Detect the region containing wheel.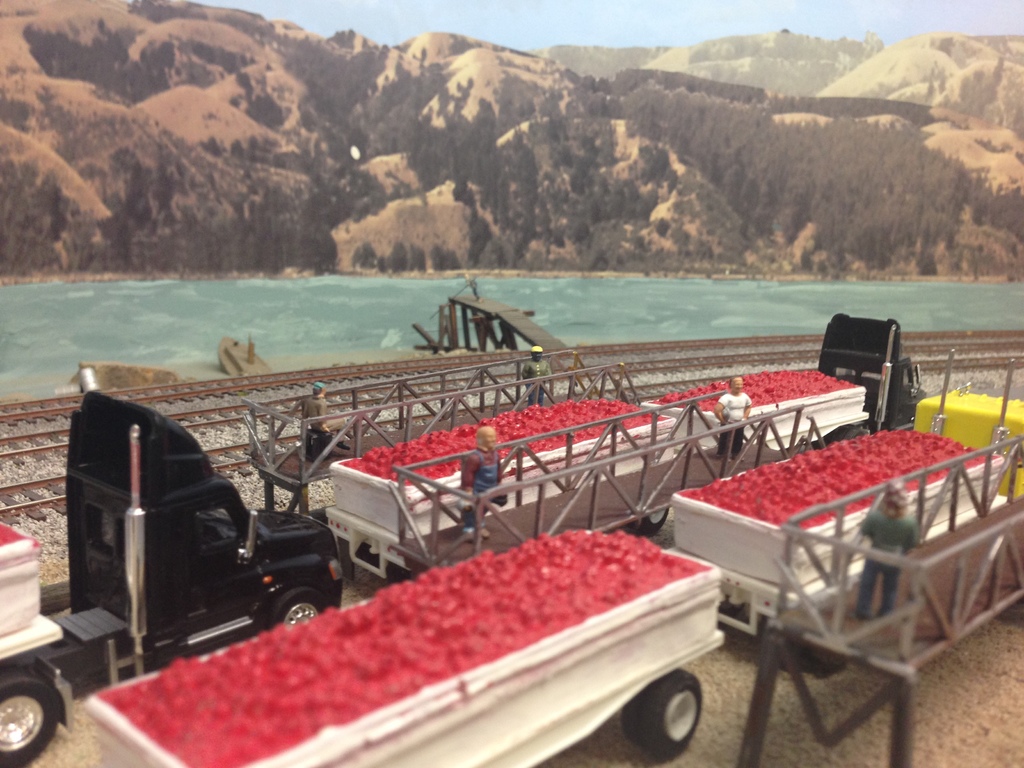
bbox=(0, 685, 65, 767).
